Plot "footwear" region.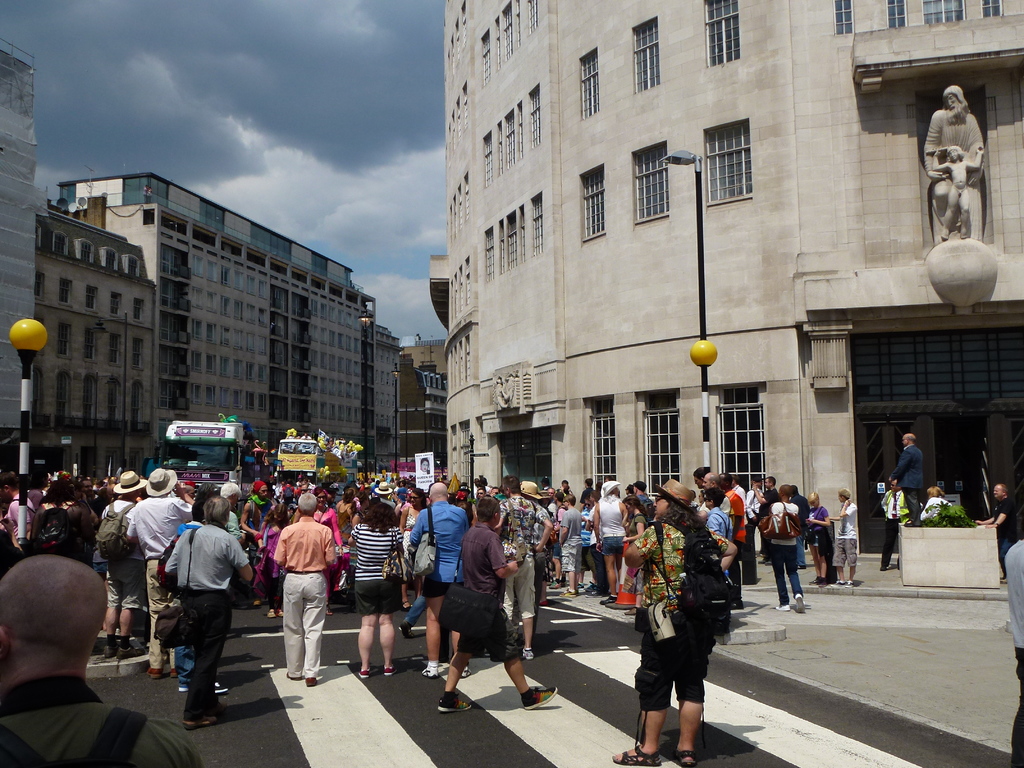
Plotted at <region>794, 593, 804, 614</region>.
